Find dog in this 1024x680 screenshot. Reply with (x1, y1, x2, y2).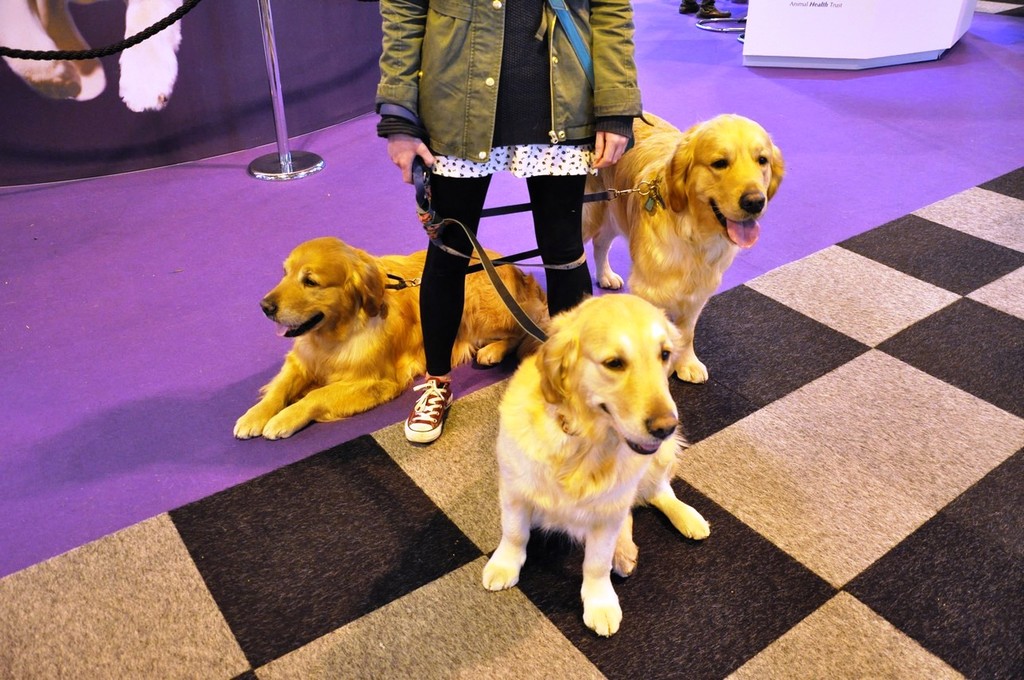
(577, 107, 791, 385).
